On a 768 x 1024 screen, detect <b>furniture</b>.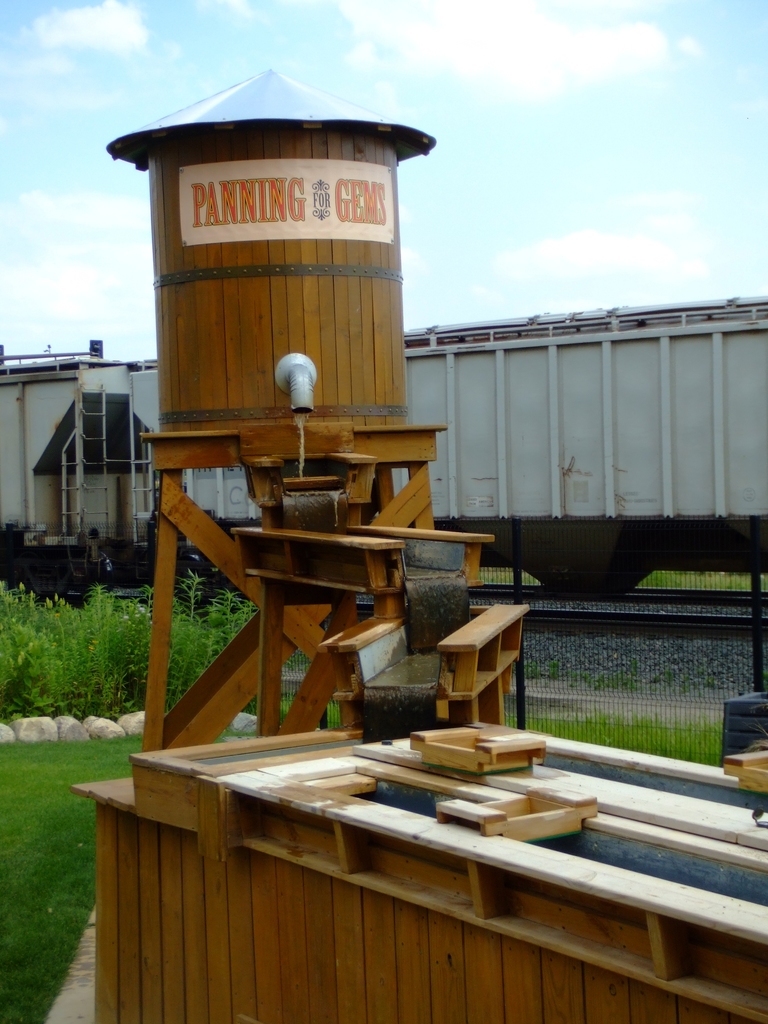
<box>131,420,448,758</box>.
